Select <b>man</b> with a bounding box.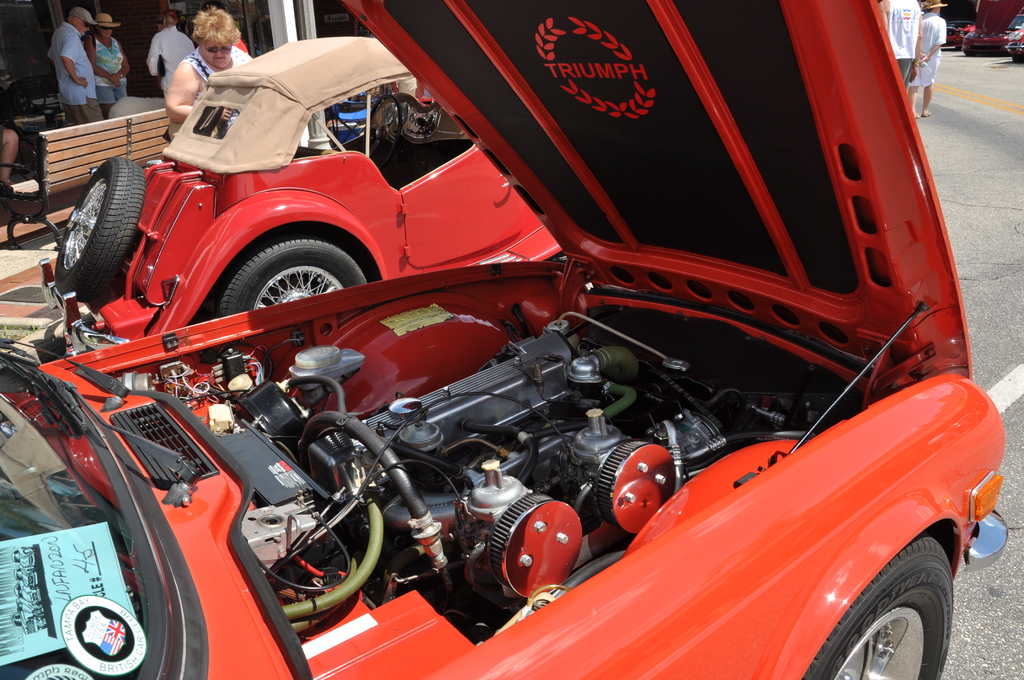
200,0,249,54.
